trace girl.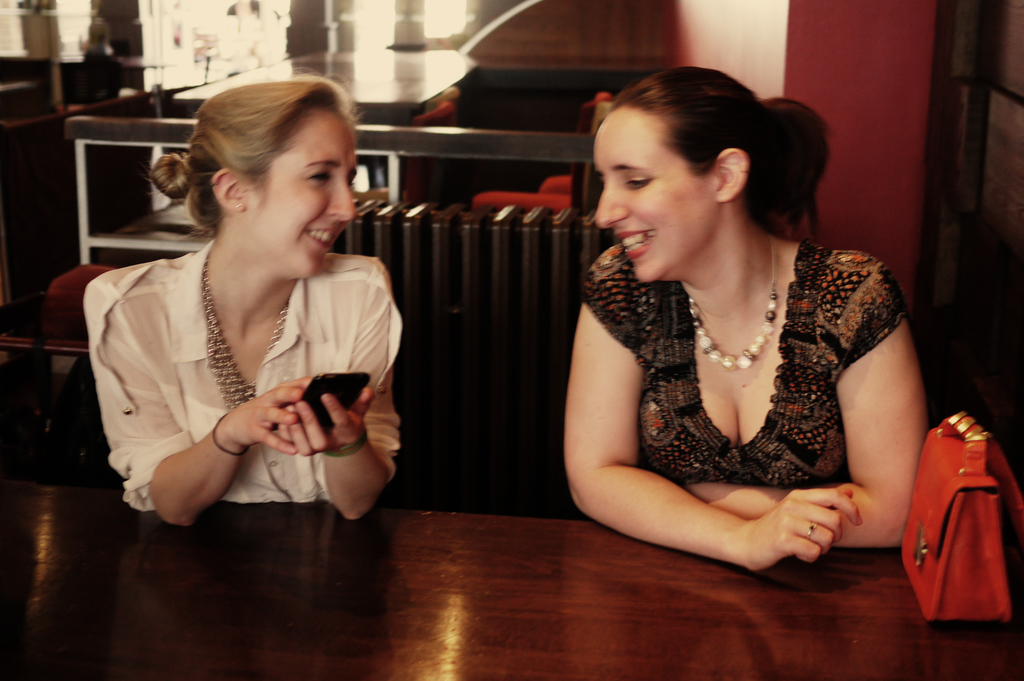
Traced to region(564, 64, 925, 572).
